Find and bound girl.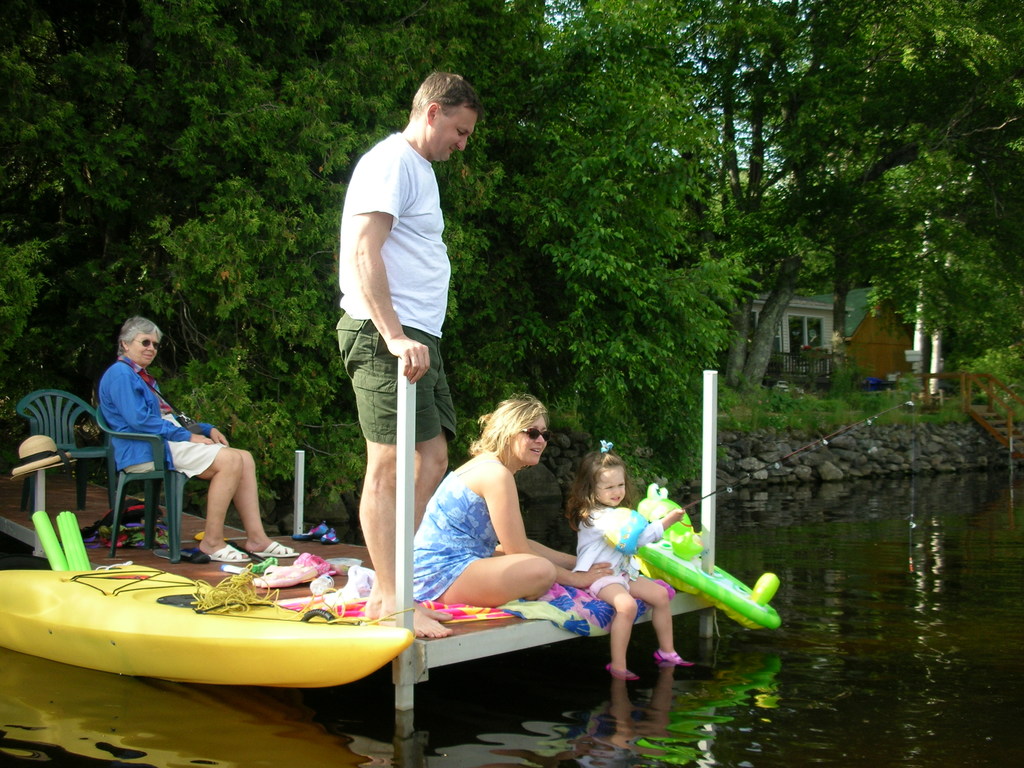
Bound: 569:437:687:680.
